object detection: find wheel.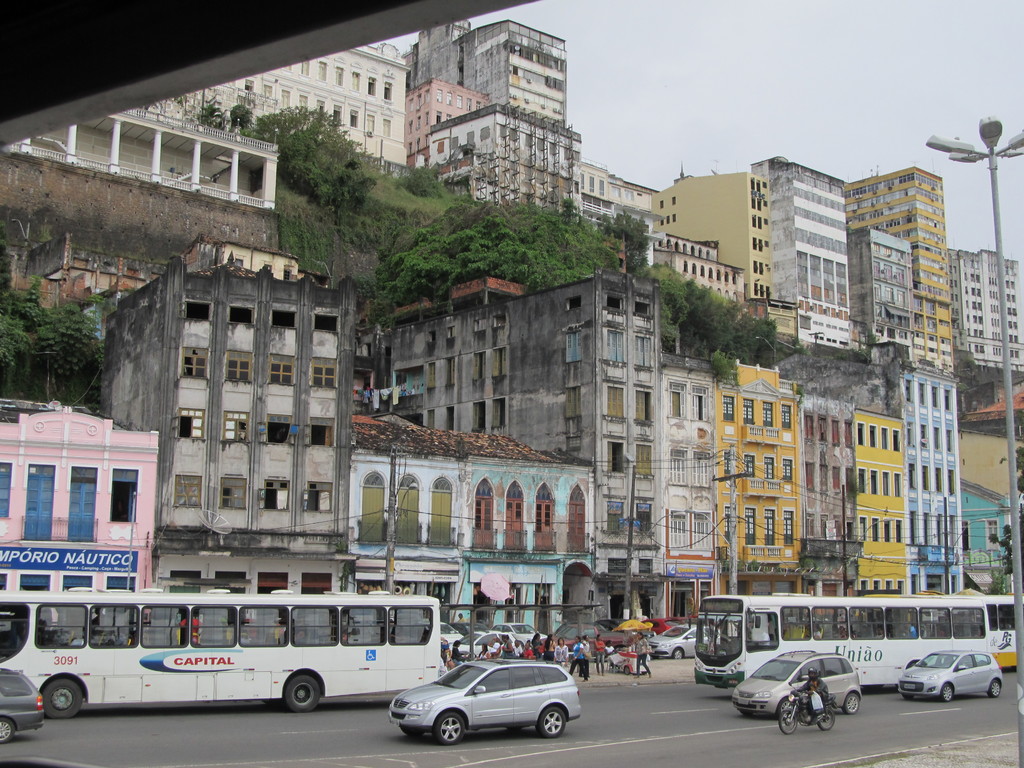
select_region(35, 666, 94, 719).
